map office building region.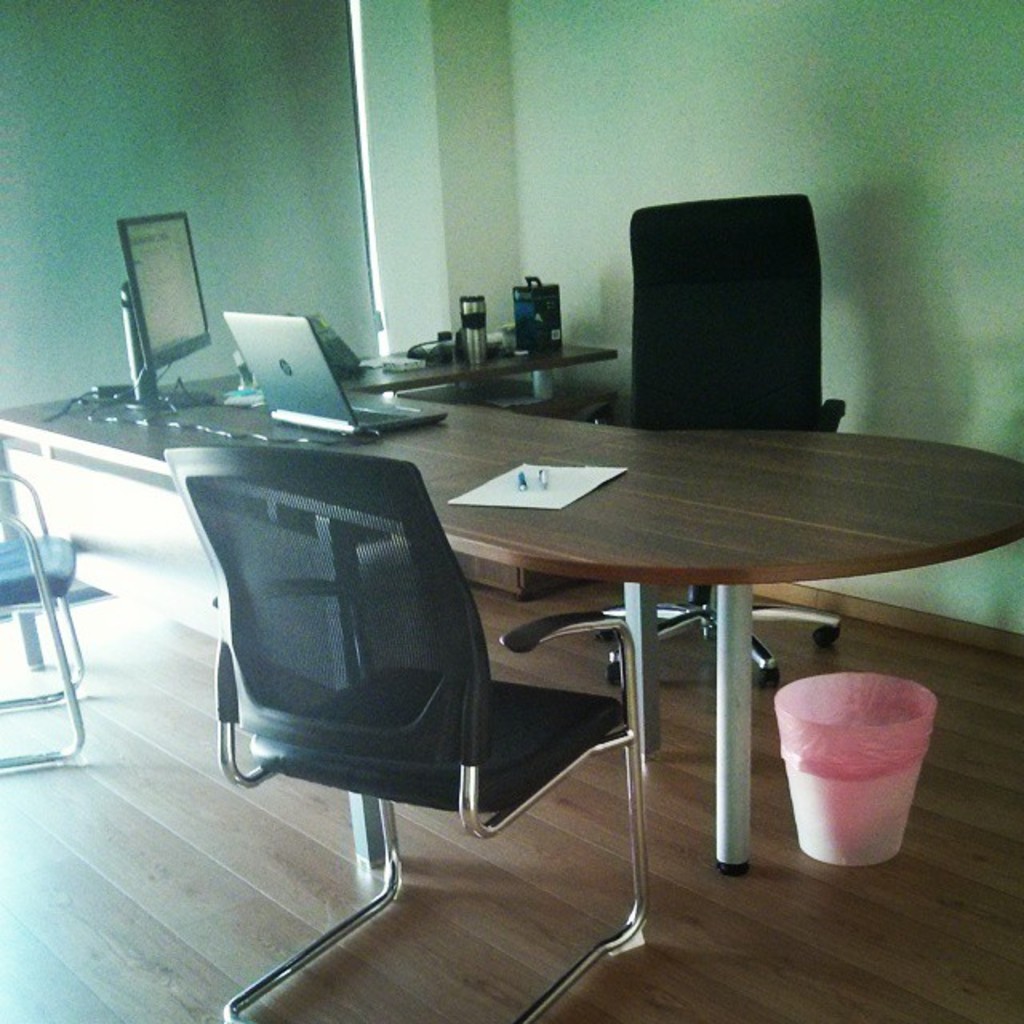
Mapped to (left=0, top=0, right=1022, bottom=1022).
